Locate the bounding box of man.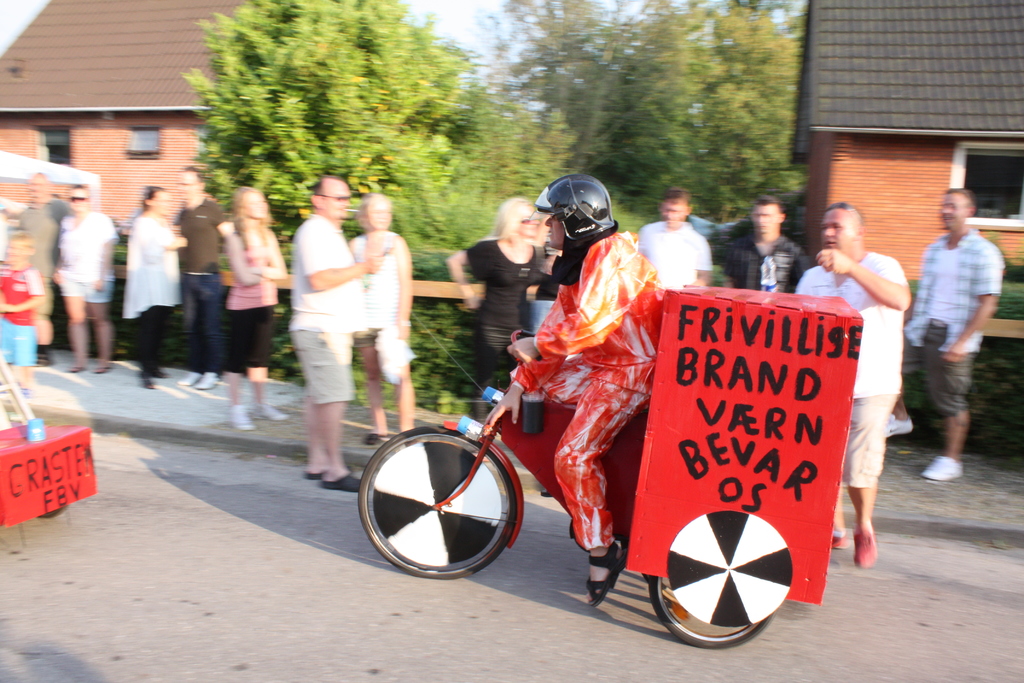
Bounding box: 633, 183, 716, 290.
